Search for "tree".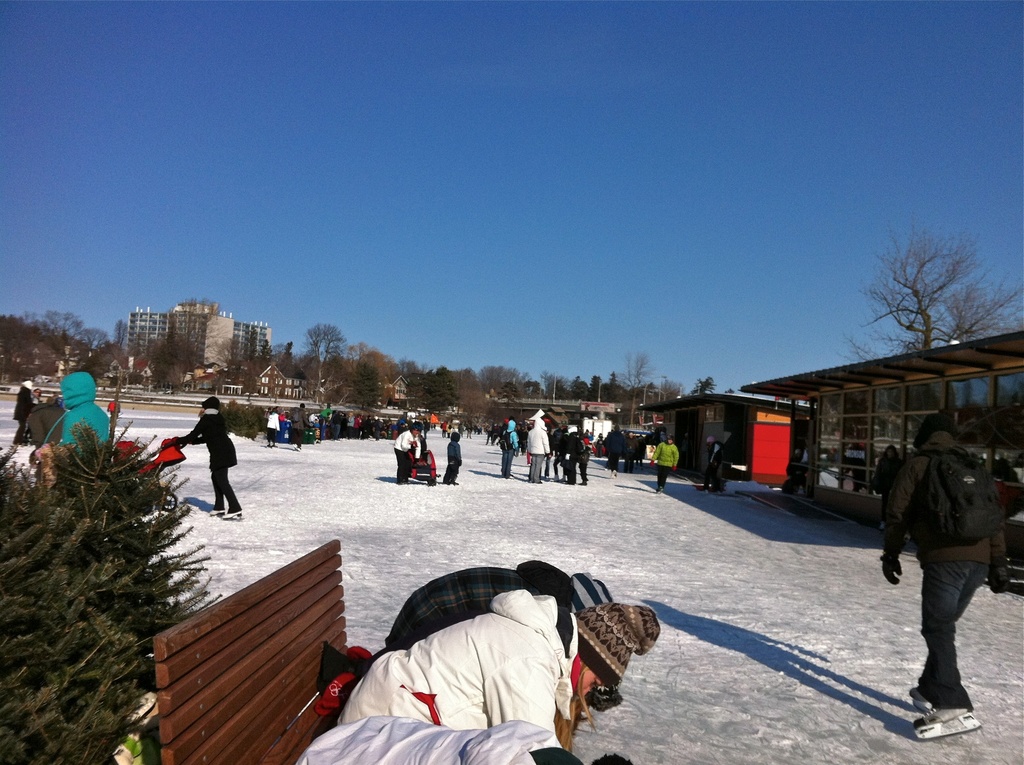
Found at detection(424, 364, 456, 415).
